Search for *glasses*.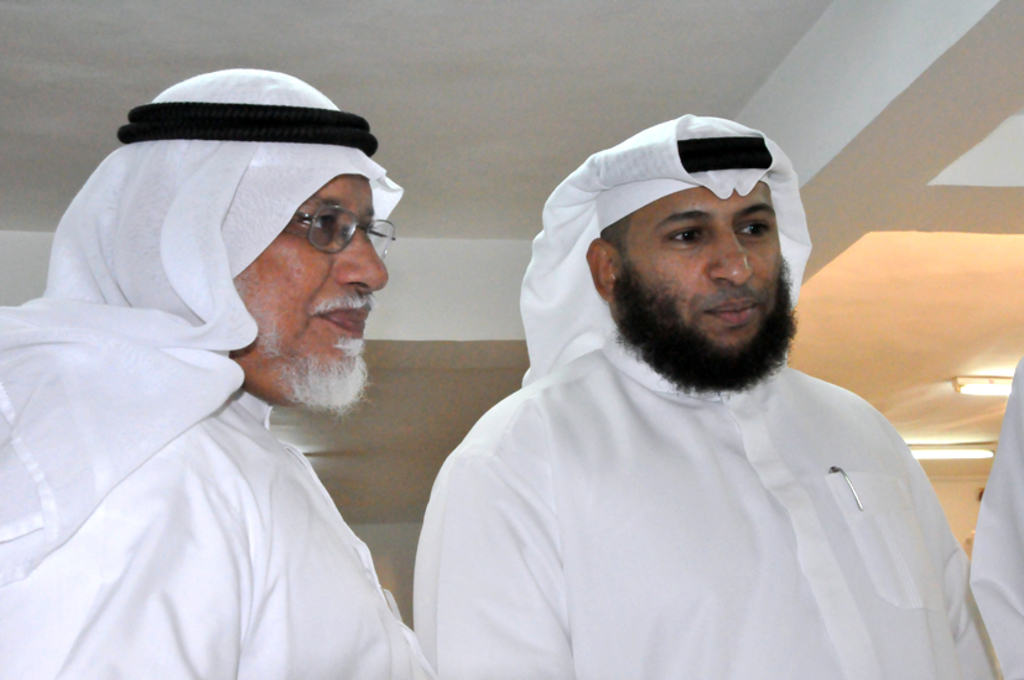
Found at <bbox>258, 196, 391, 254</bbox>.
